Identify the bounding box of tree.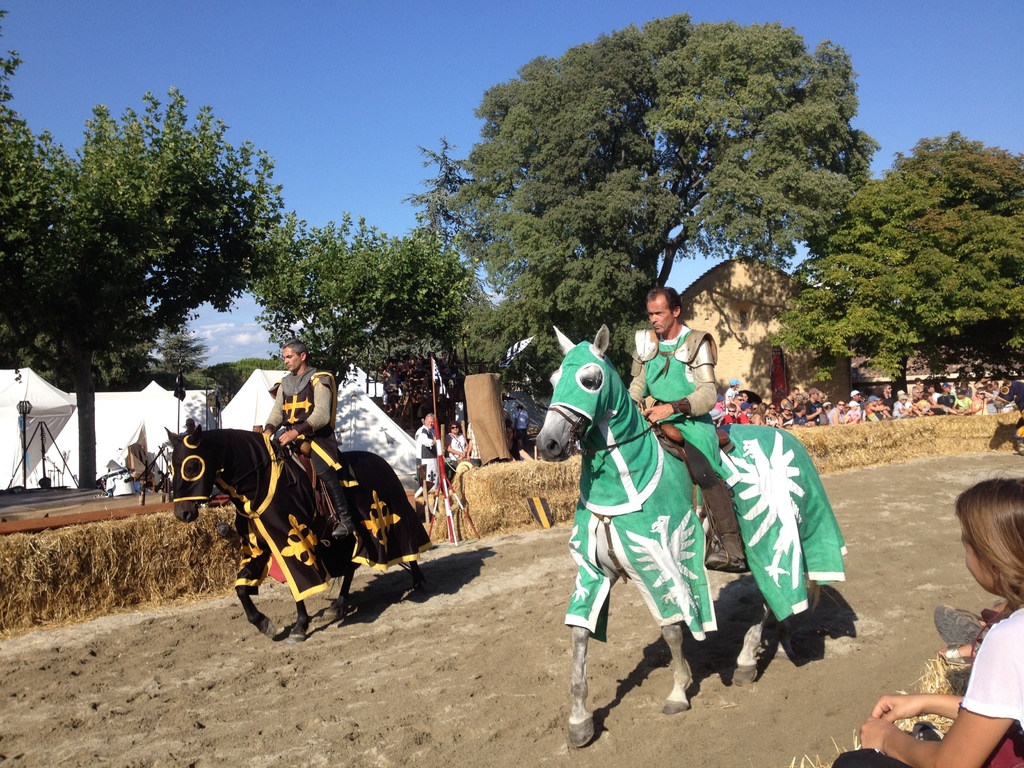
751/129/1023/396.
